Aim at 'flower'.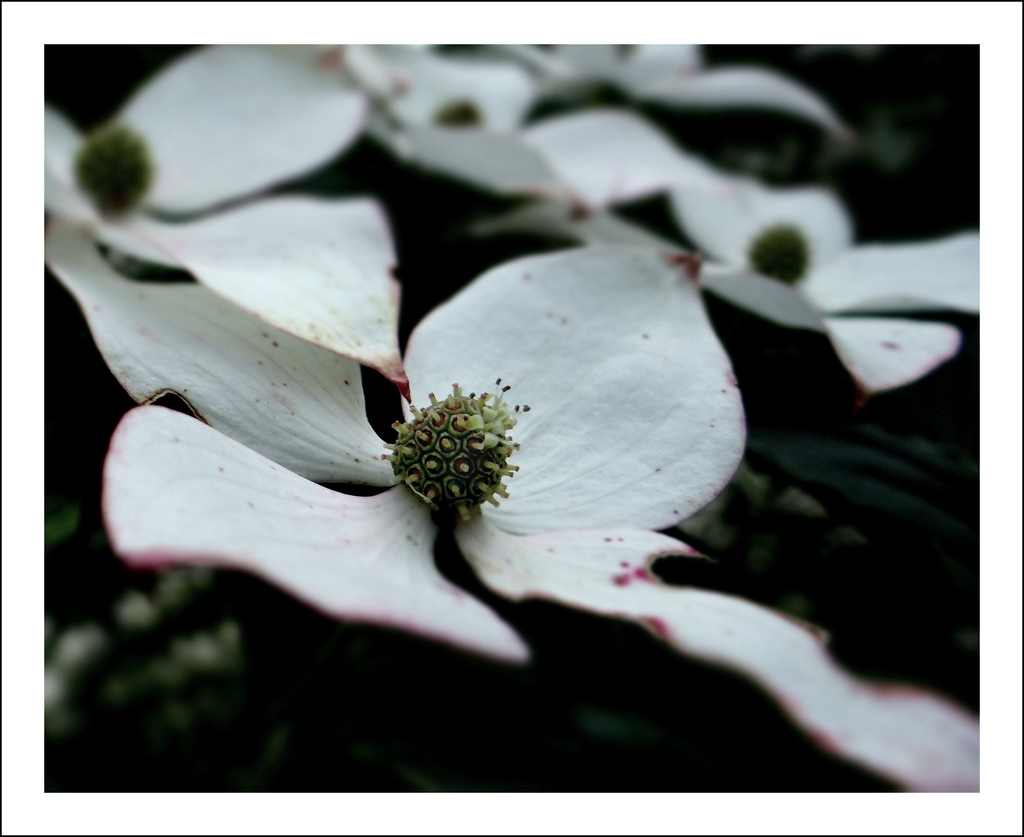
Aimed at (72,123,884,742).
